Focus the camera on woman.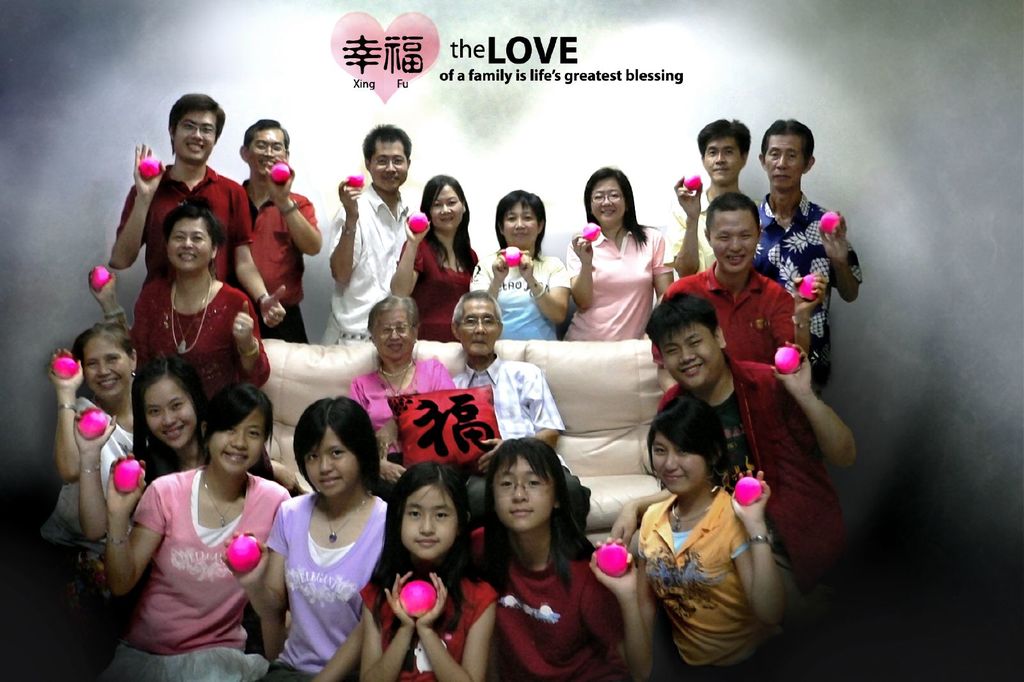
Focus region: <region>561, 166, 682, 371</region>.
